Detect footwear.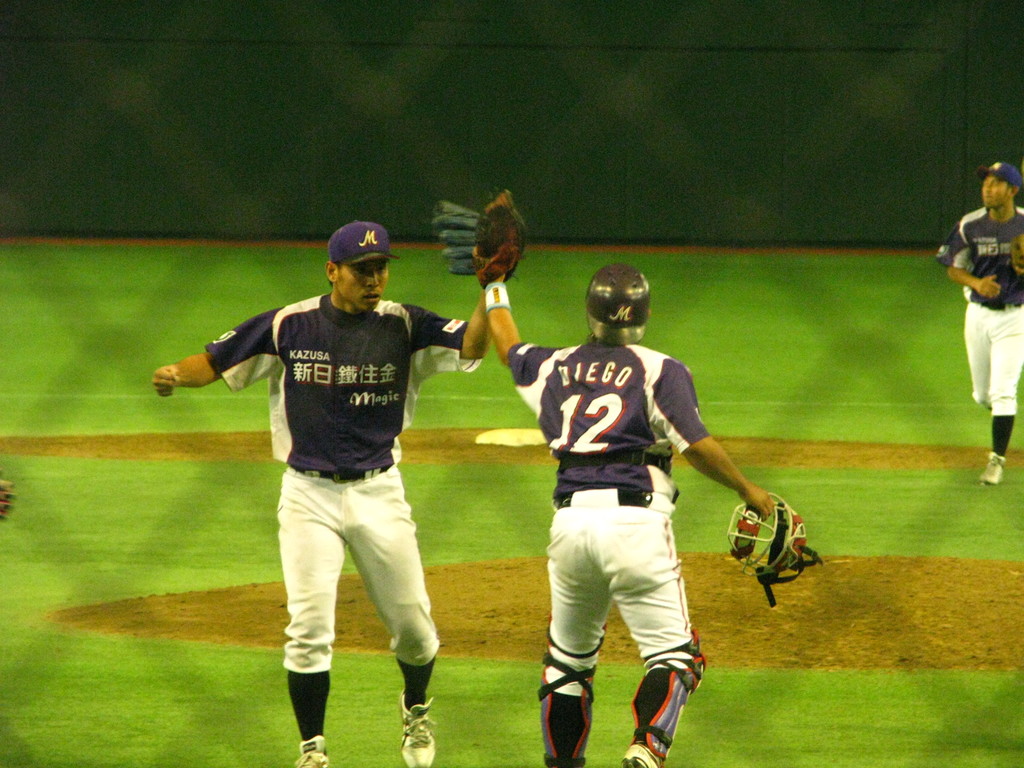
Detected at Rect(979, 442, 1009, 486).
